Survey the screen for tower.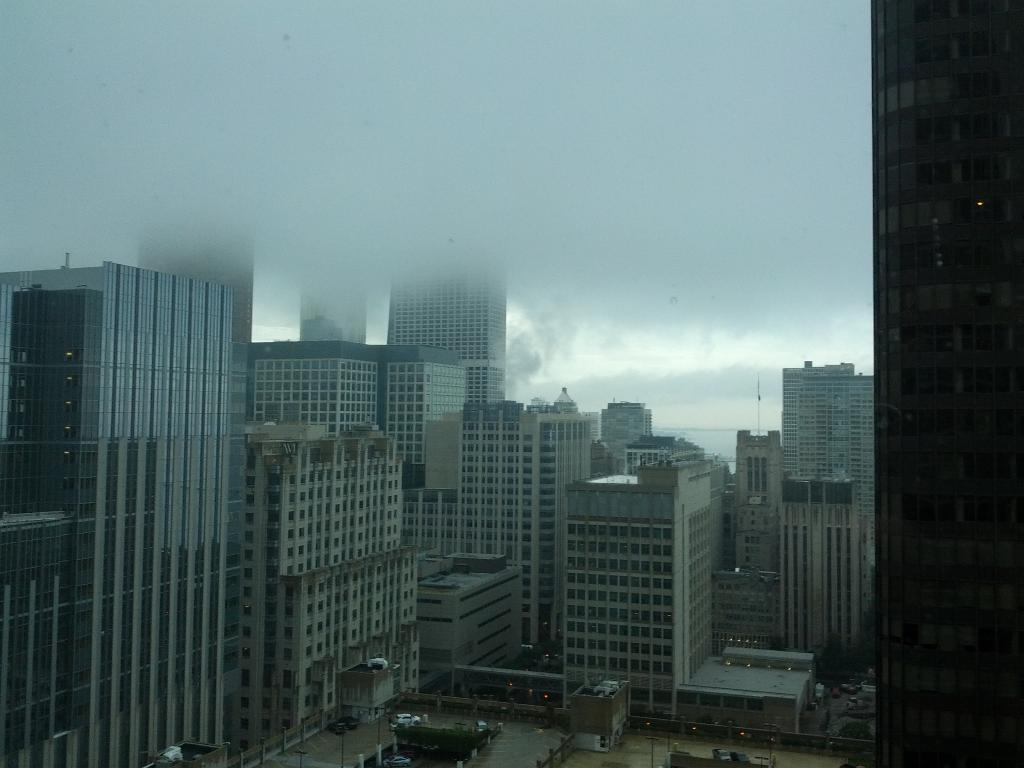
Survey found: detection(728, 433, 785, 573).
